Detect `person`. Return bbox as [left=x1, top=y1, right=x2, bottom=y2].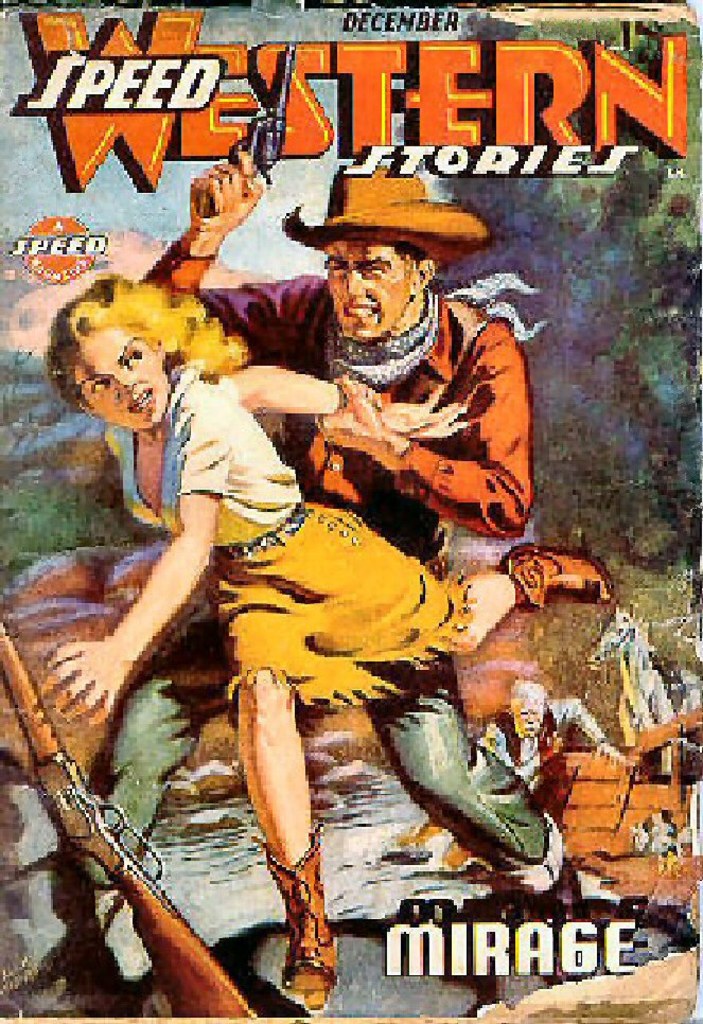
[left=42, top=265, right=610, bottom=1001].
